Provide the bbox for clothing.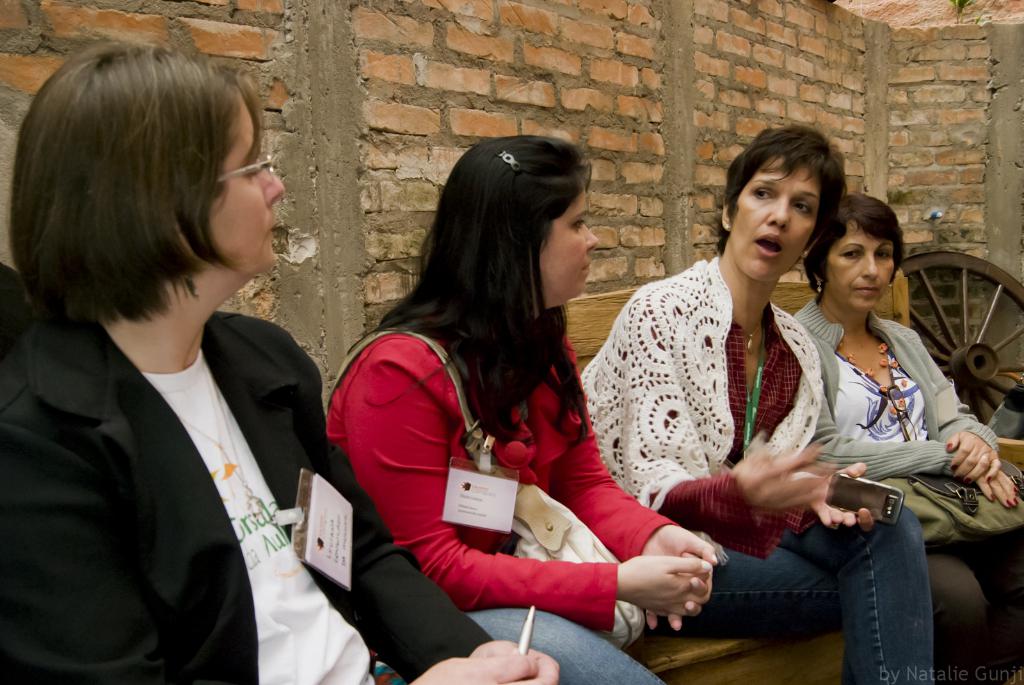
x1=0 y1=261 x2=35 y2=369.
